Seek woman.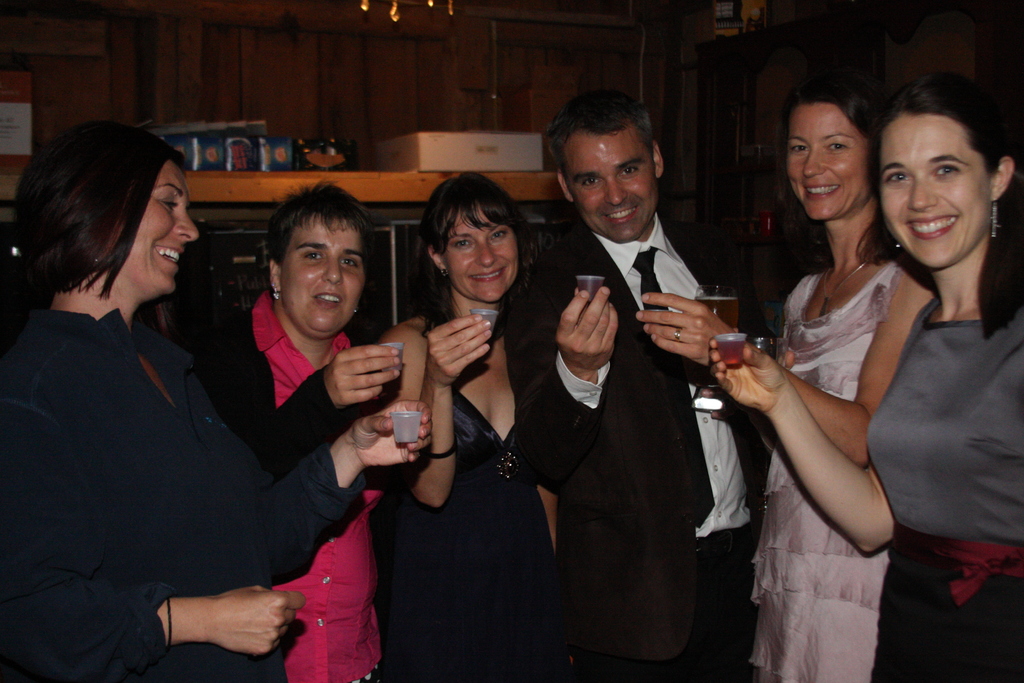
locate(192, 175, 410, 682).
